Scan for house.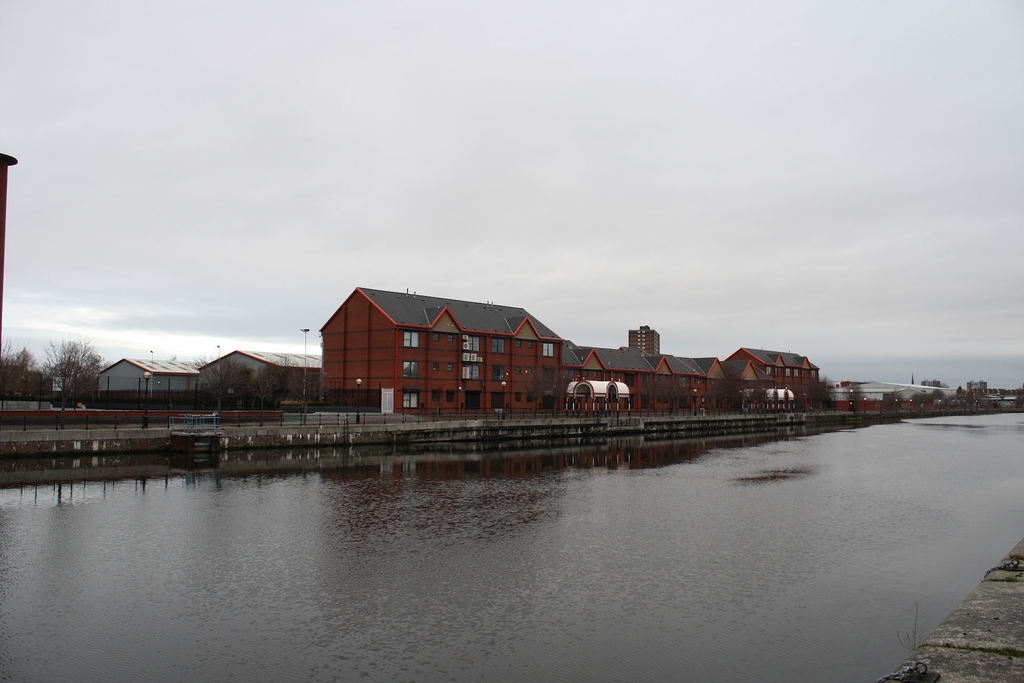
Scan result: 73 353 209 418.
